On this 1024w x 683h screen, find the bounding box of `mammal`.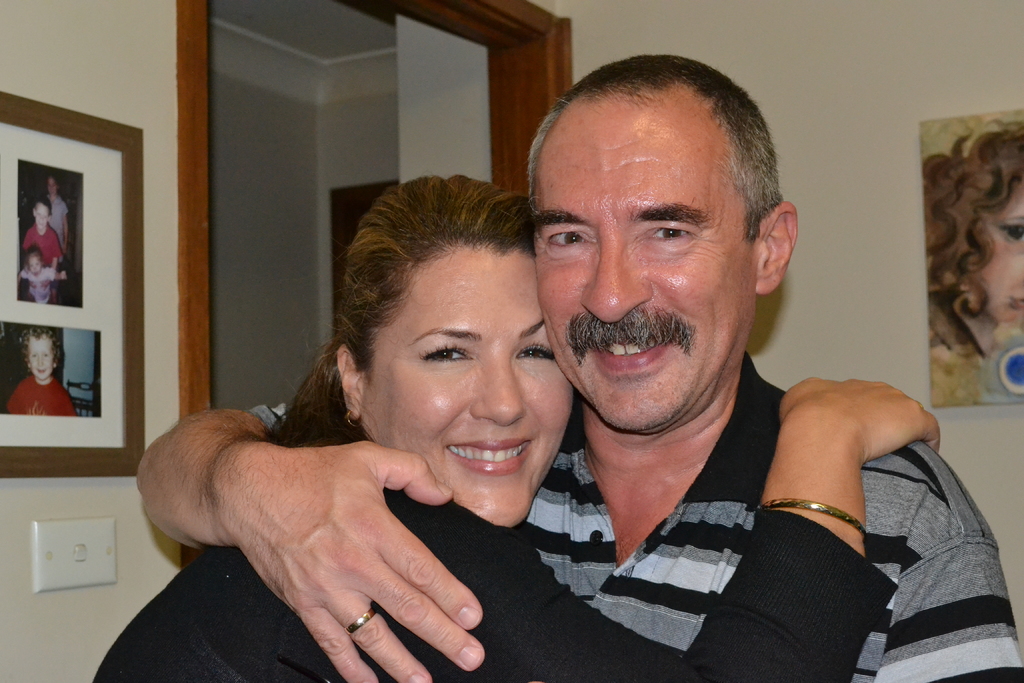
Bounding box: (x1=18, y1=243, x2=63, y2=303).
